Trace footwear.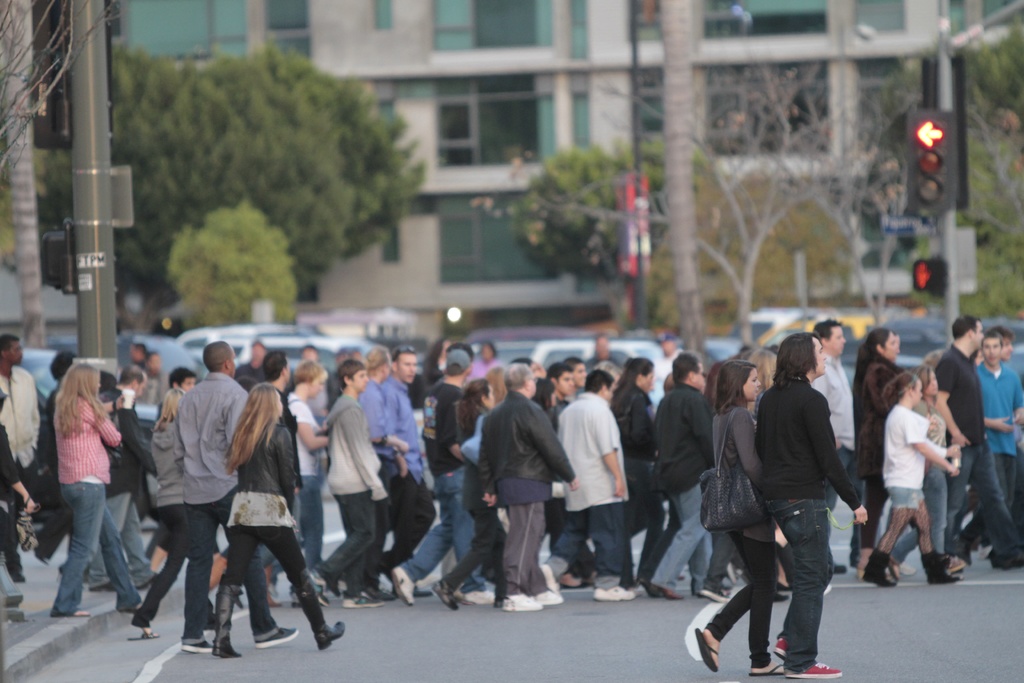
Traced to 592/588/636/598.
